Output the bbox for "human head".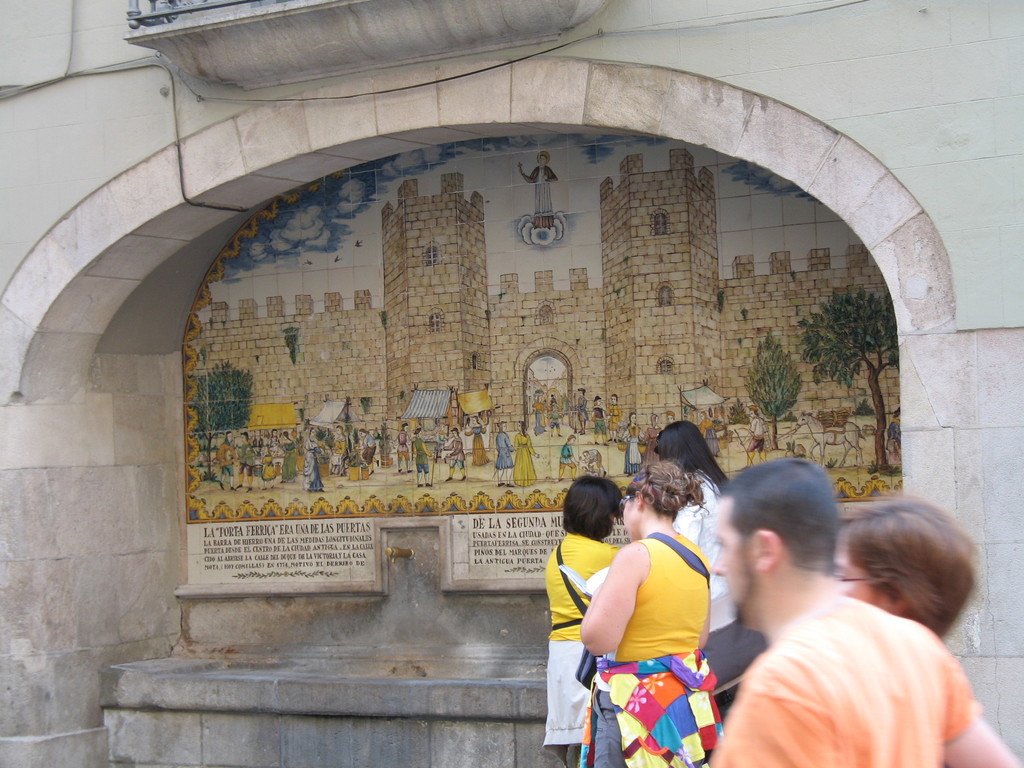
[left=656, top=422, right=708, bottom=471].
